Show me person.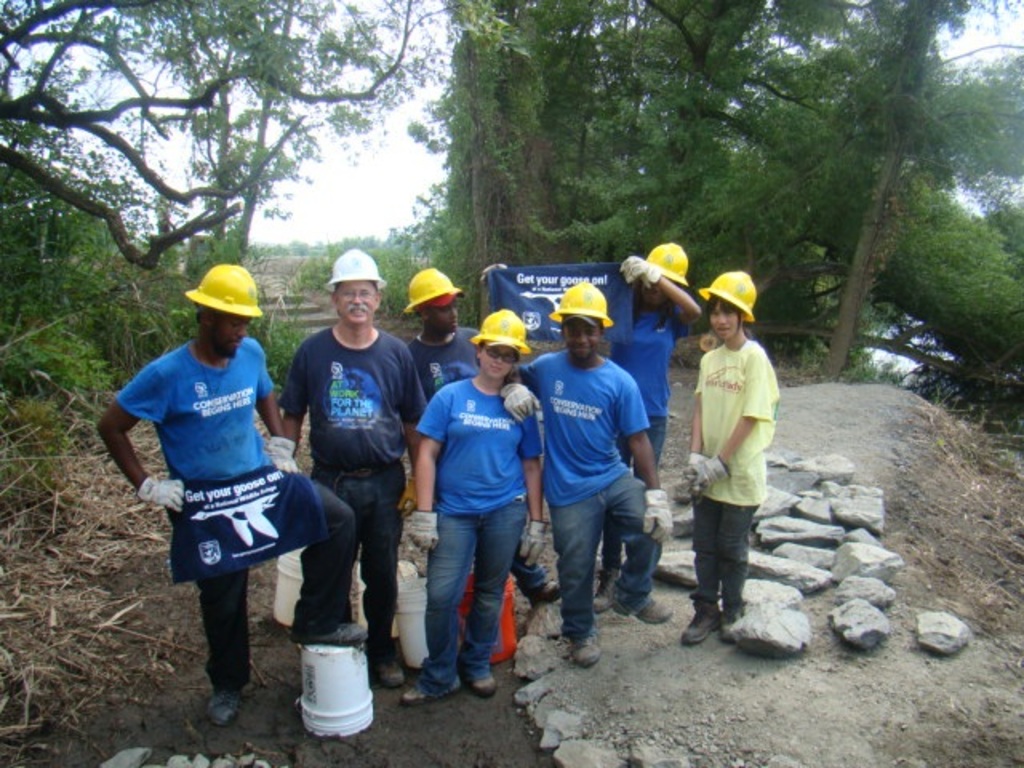
person is here: 126 269 333 726.
